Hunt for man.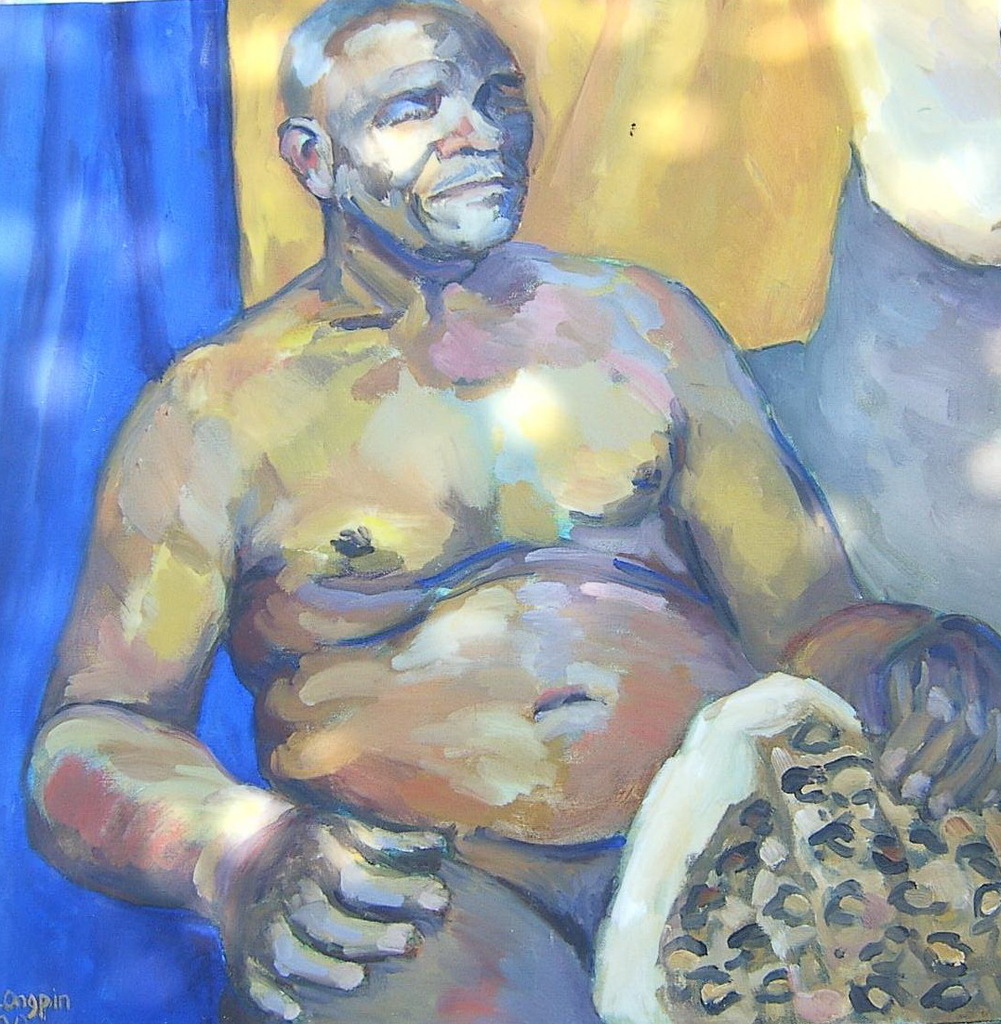
Hunted down at (21, 0, 1000, 1023).
